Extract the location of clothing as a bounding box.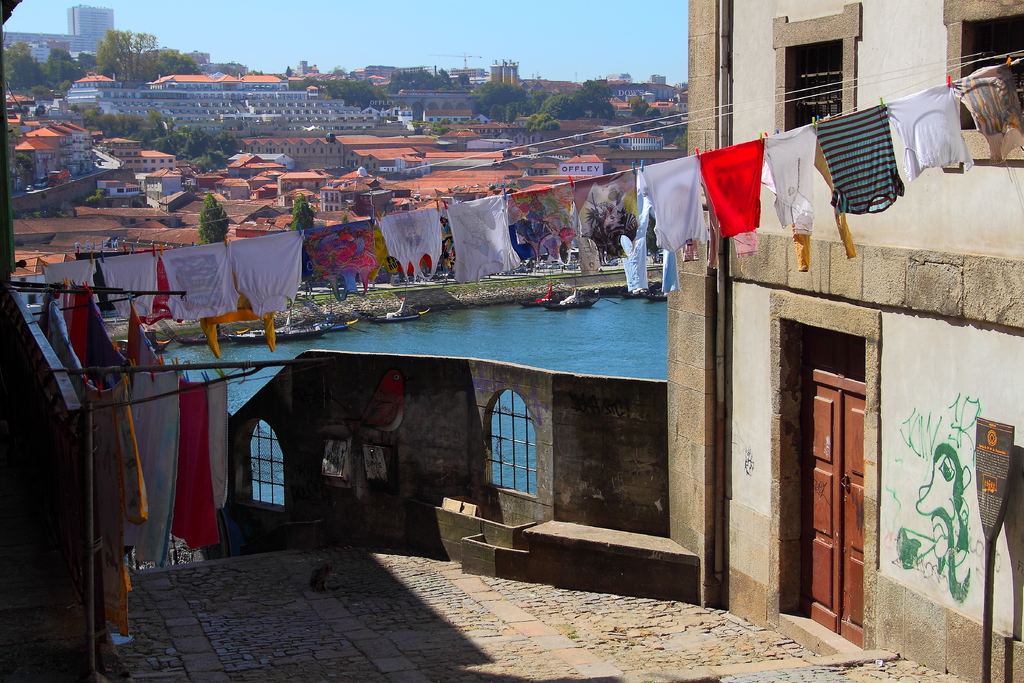
bbox=(376, 204, 436, 289).
